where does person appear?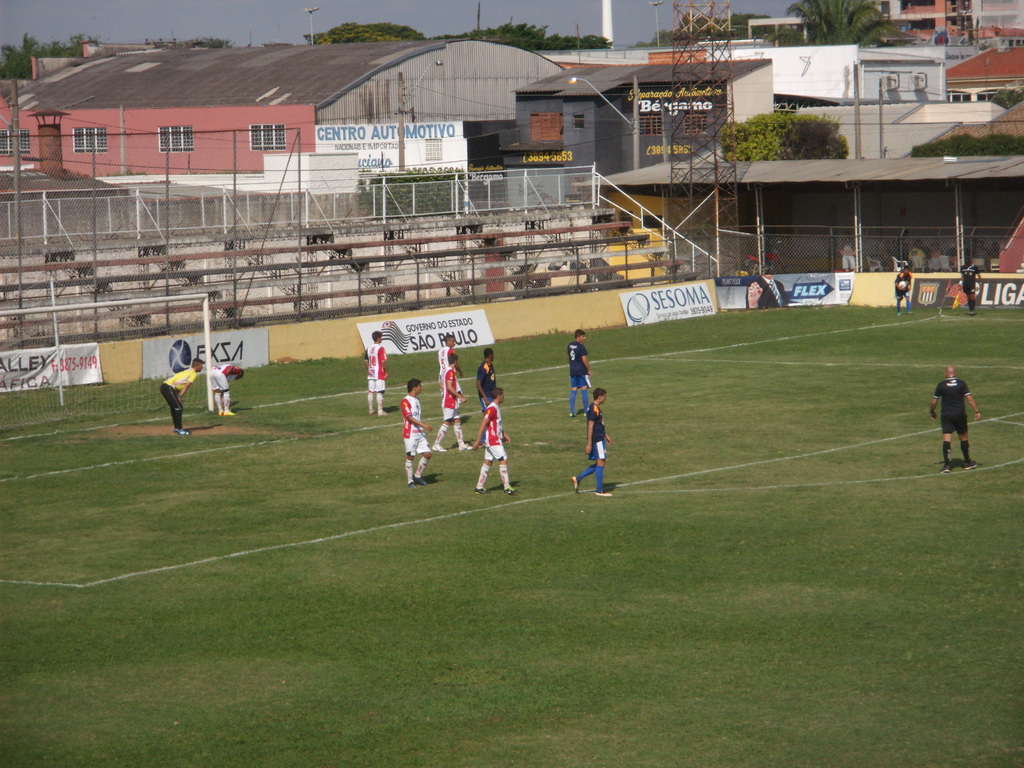
Appears at 927 362 981 476.
